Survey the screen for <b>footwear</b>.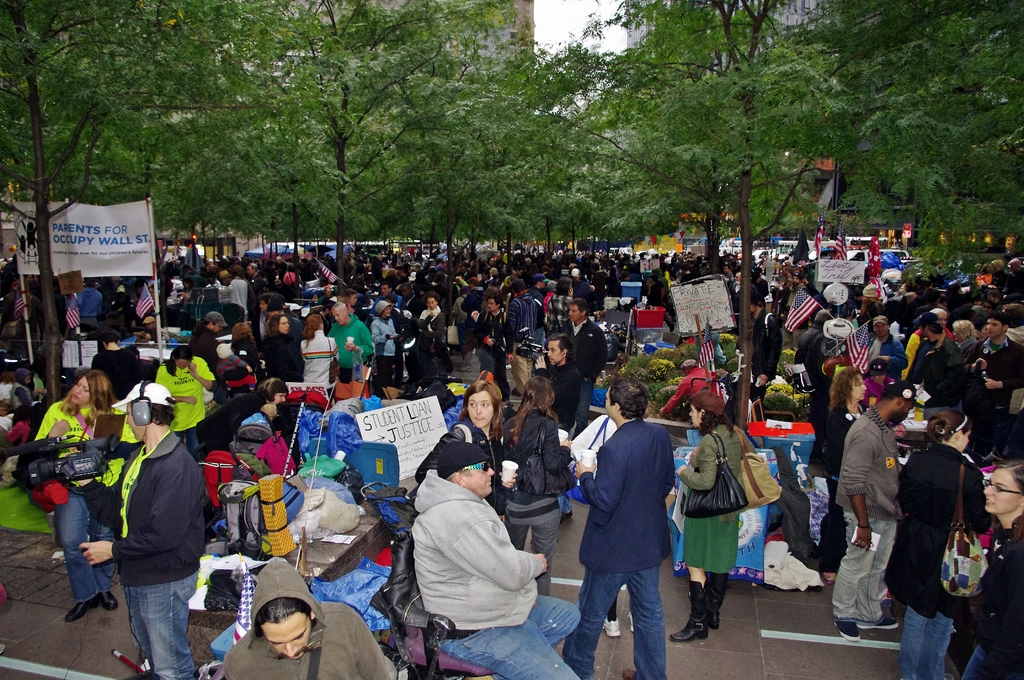
Survey found: crop(601, 619, 621, 636).
